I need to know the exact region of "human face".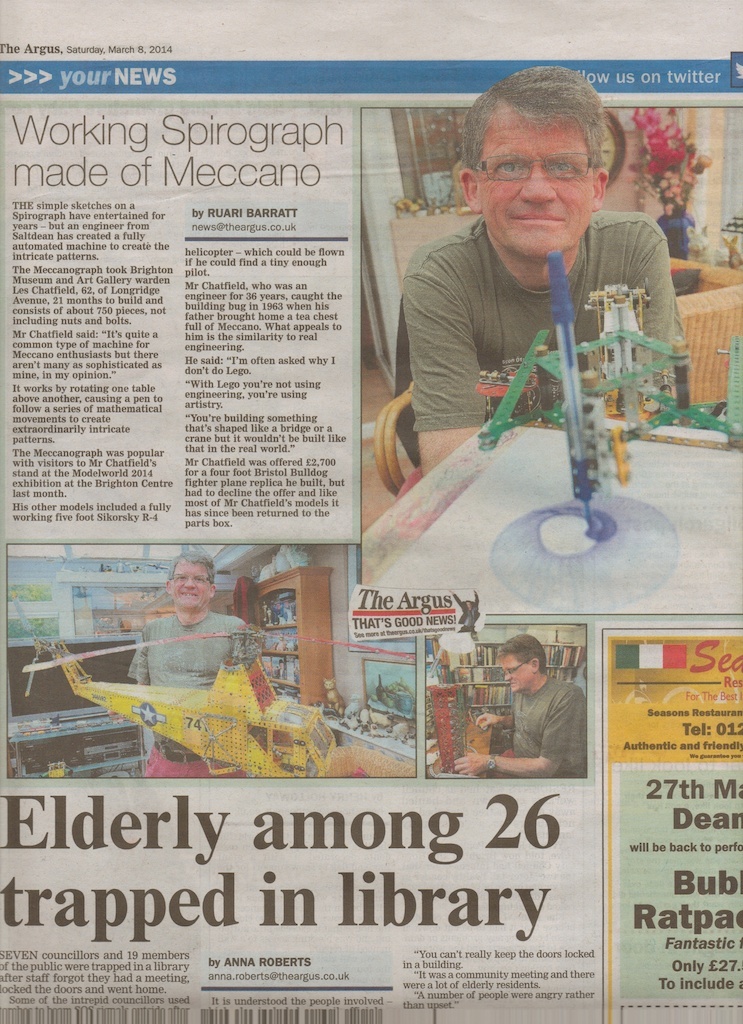
Region: (502, 660, 522, 690).
